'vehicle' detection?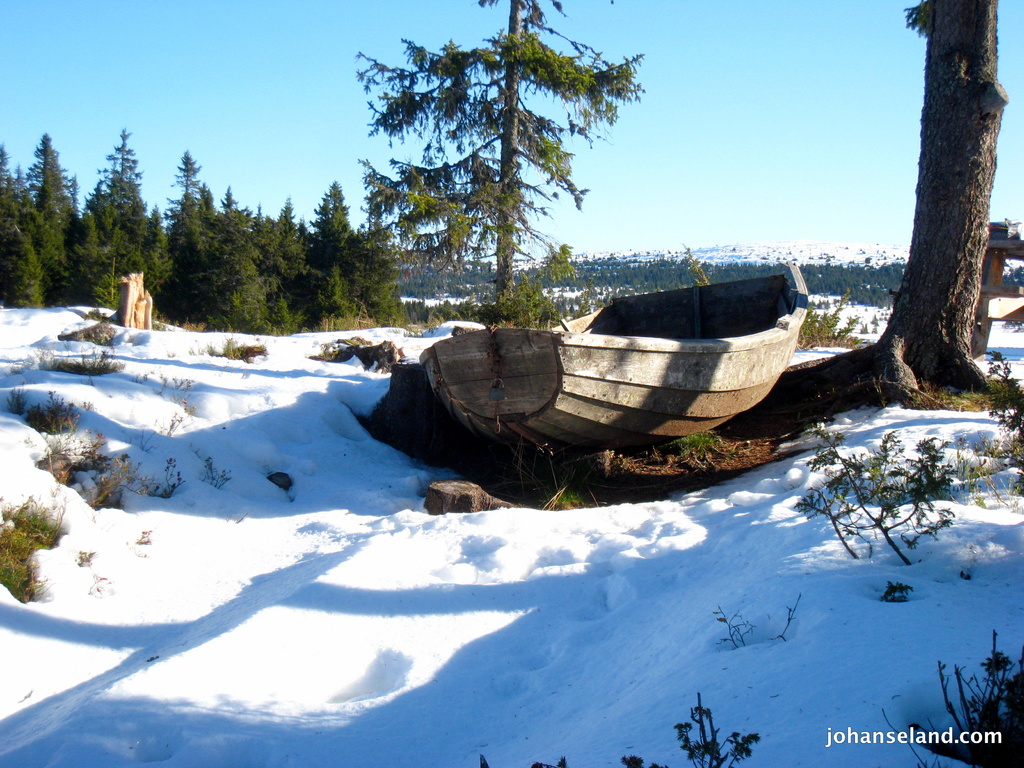
362/239/834/447
